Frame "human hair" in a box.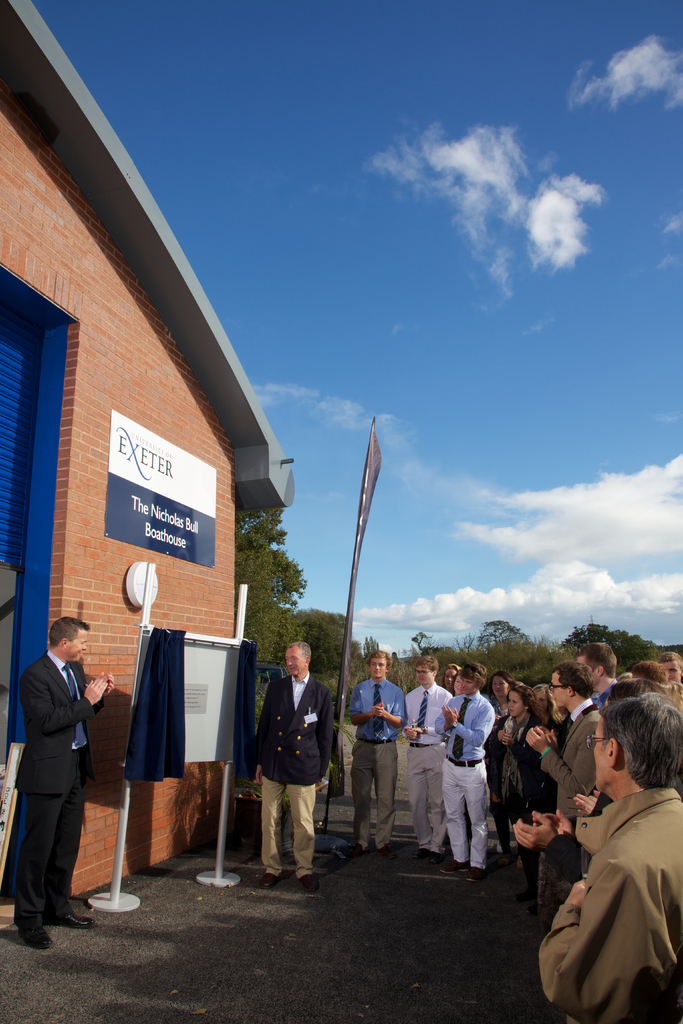
left=365, top=648, right=393, bottom=667.
